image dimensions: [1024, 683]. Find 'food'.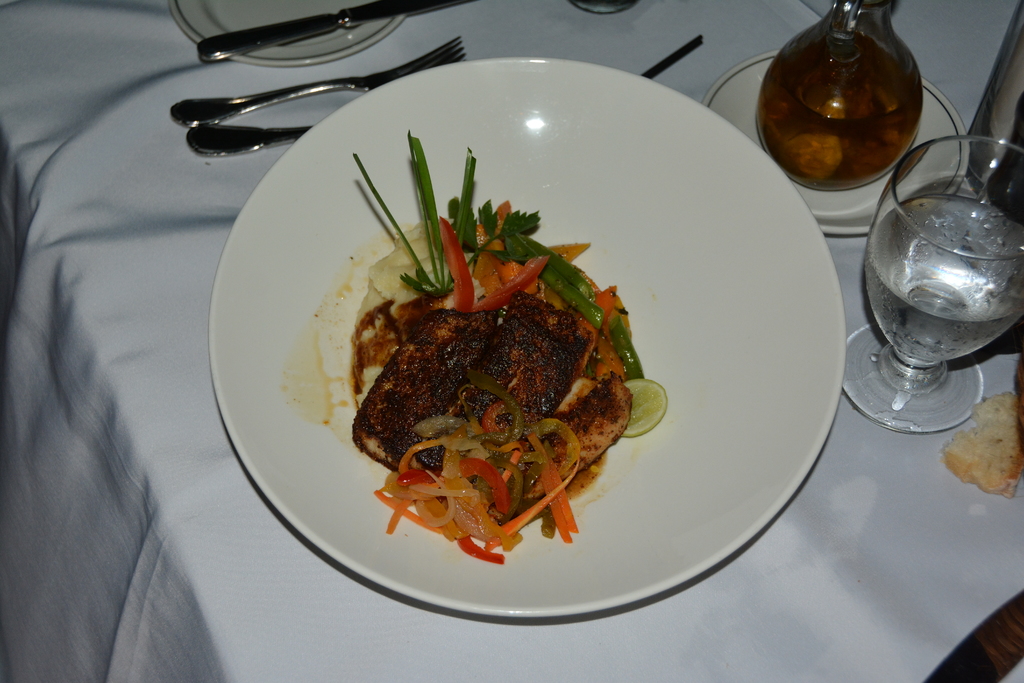
Rect(937, 363, 1023, 502).
